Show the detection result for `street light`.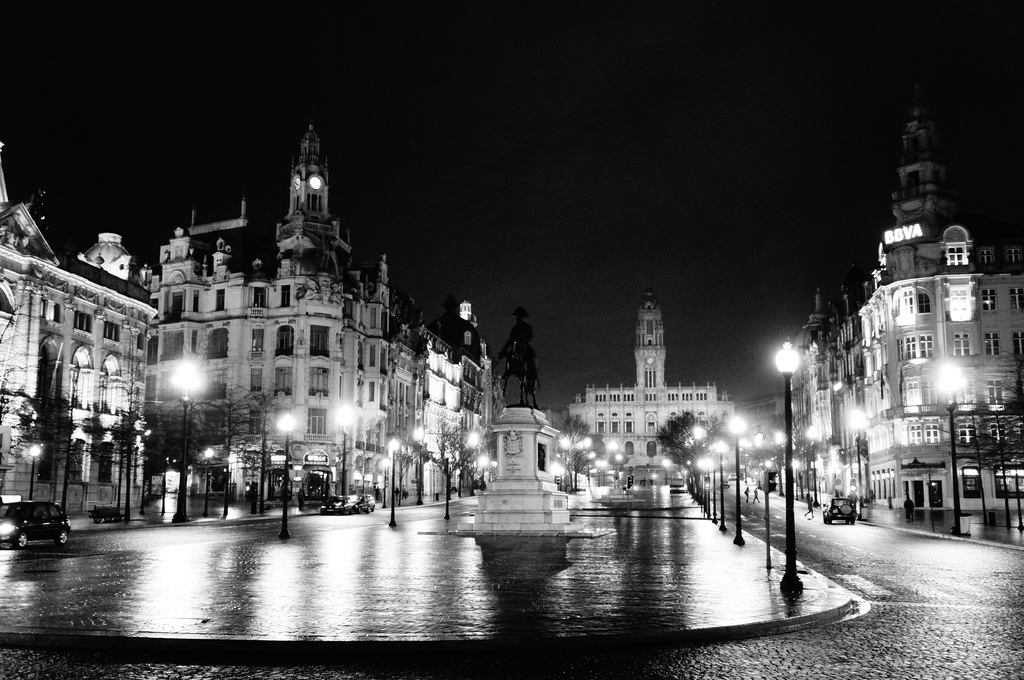
{"x1": 728, "y1": 413, "x2": 747, "y2": 541}.
